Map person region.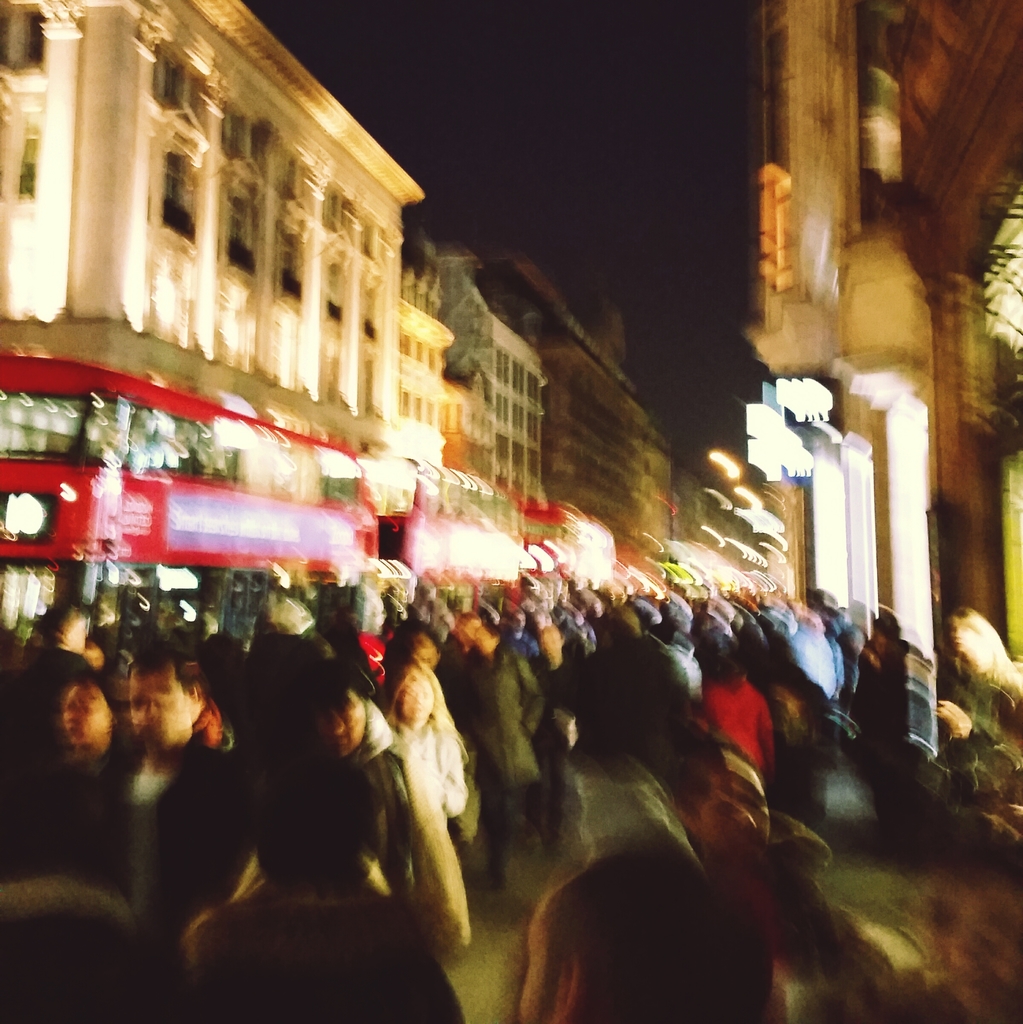
Mapped to (left=932, top=622, right=1022, bottom=767).
